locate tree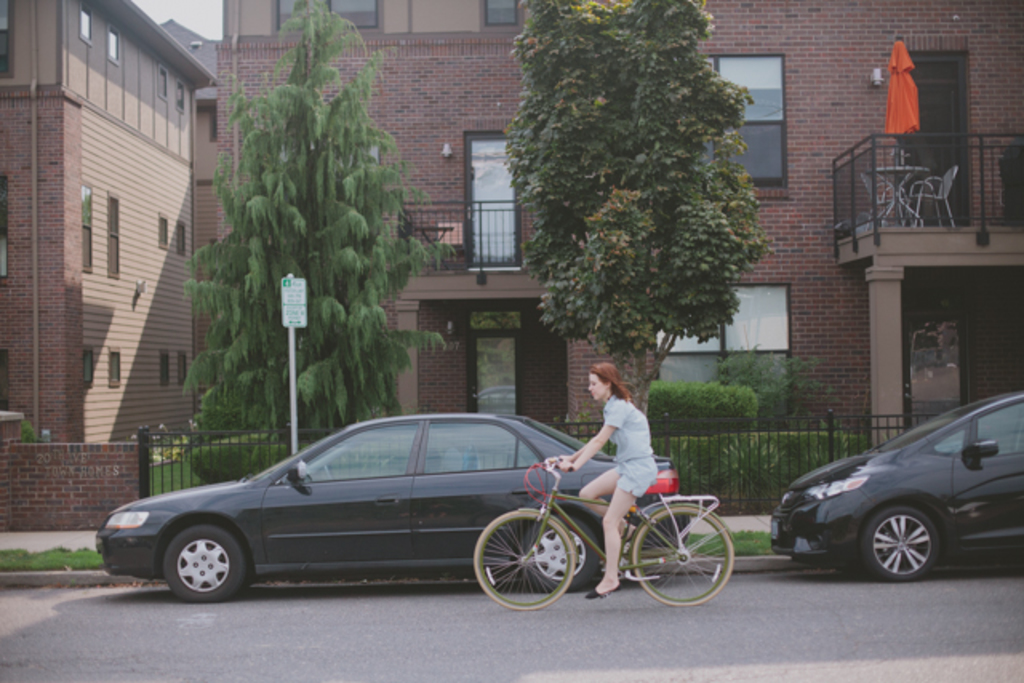
bbox=[501, 0, 782, 425]
